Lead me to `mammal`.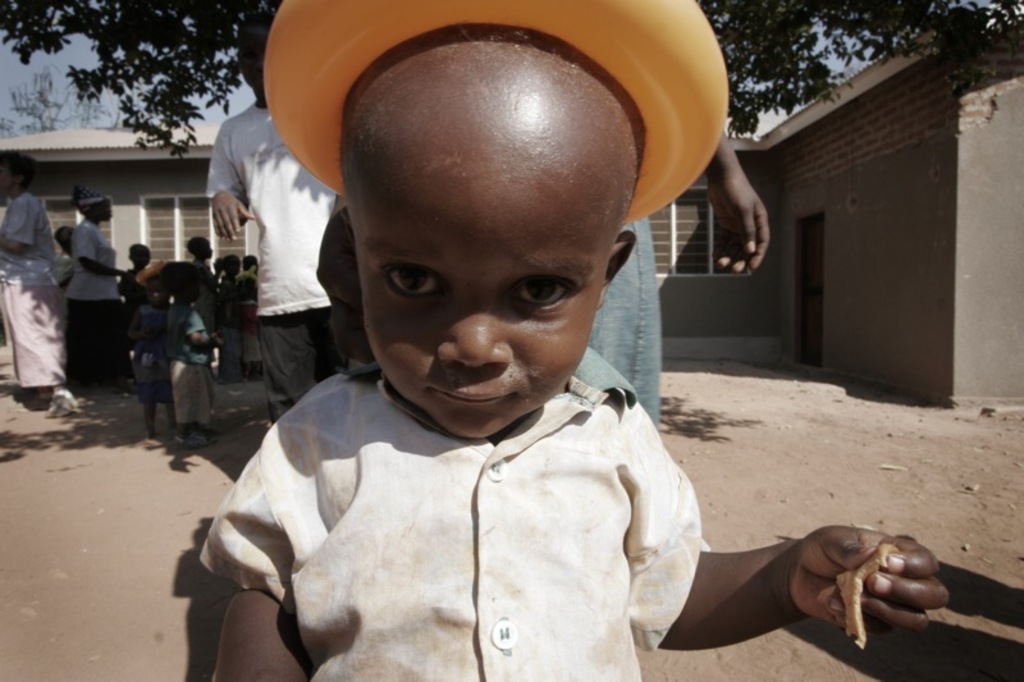
Lead to <region>122, 262, 174, 438</region>.
